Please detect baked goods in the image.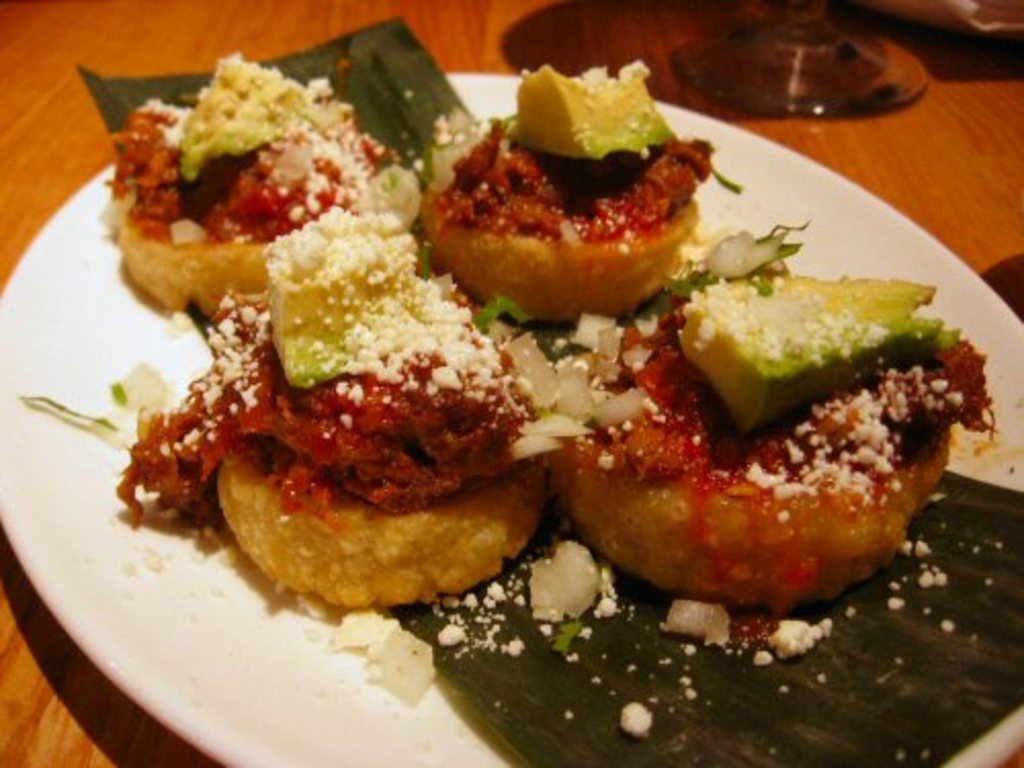
x1=553 y1=317 x2=956 y2=606.
